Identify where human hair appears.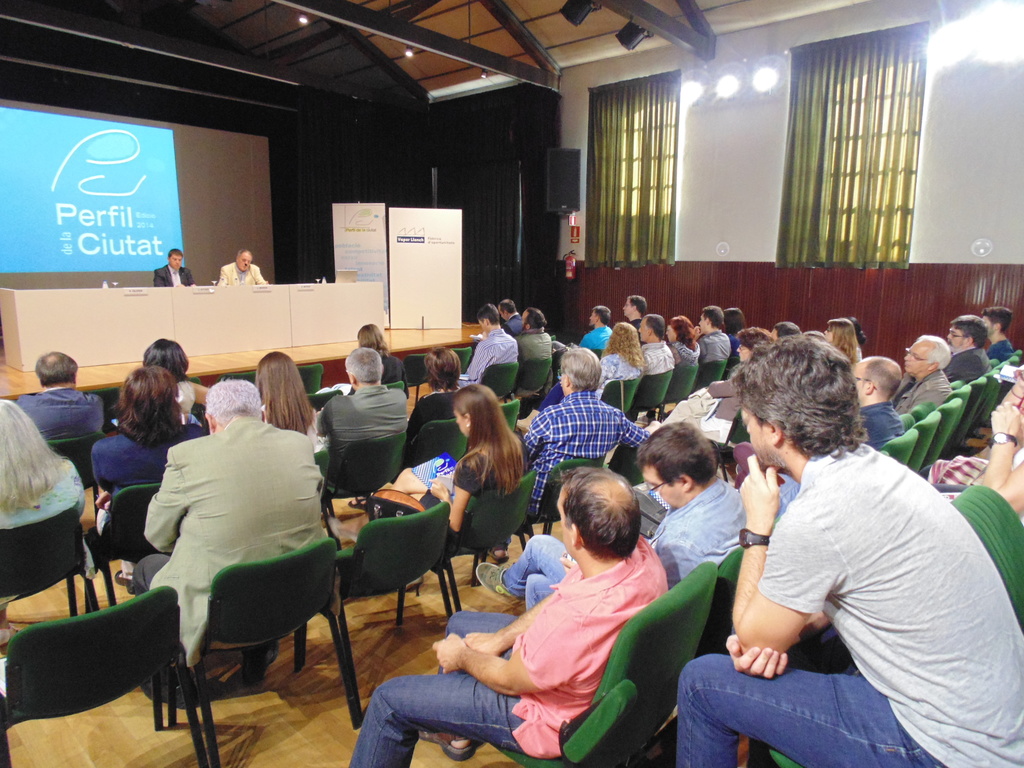
Appears at left=113, top=362, right=182, bottom=449.
